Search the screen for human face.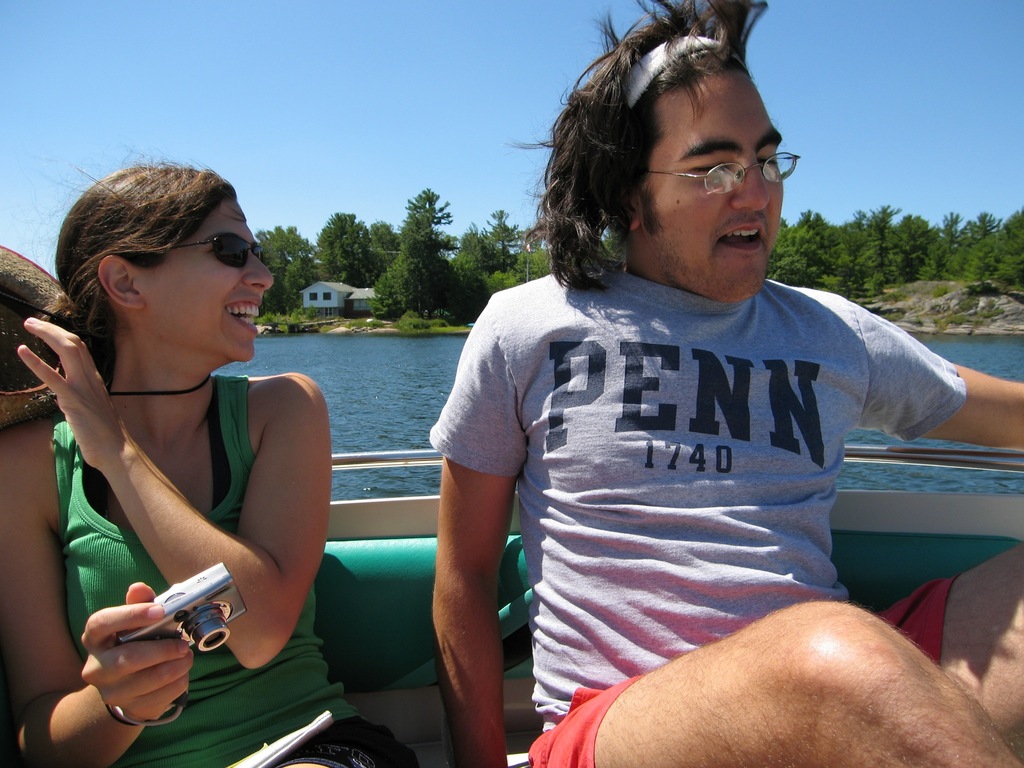
Found at bbox=[633, 72, 788, 305].
